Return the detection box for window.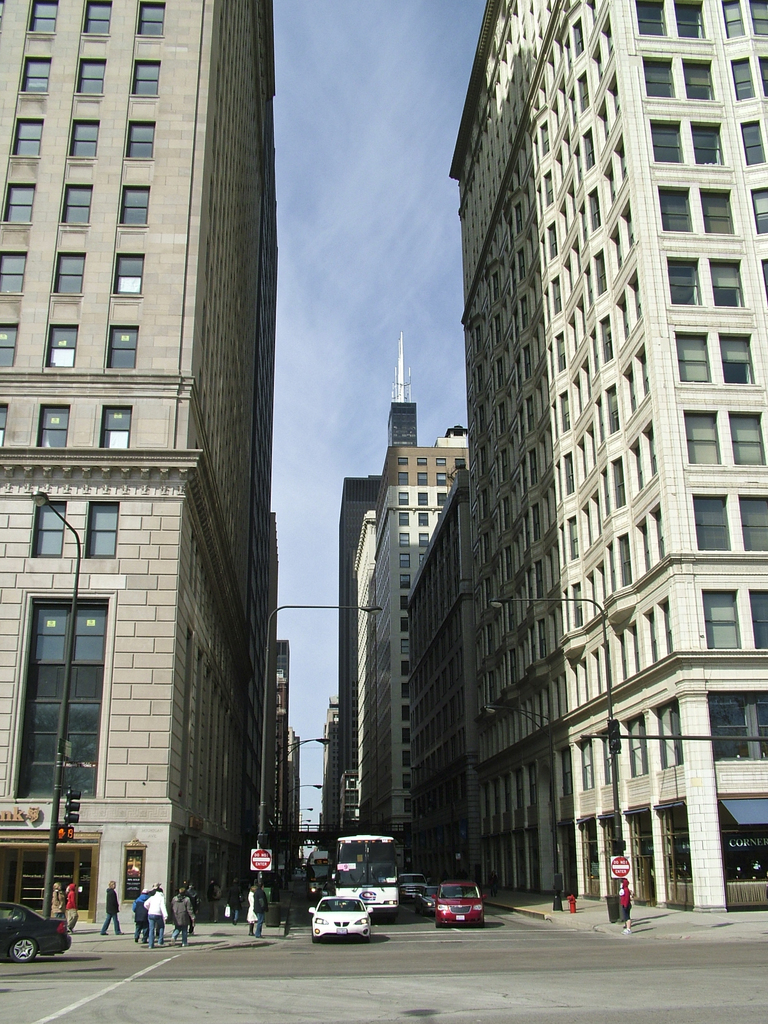
<bbox>0, 902, 26, 927</bbox>.
